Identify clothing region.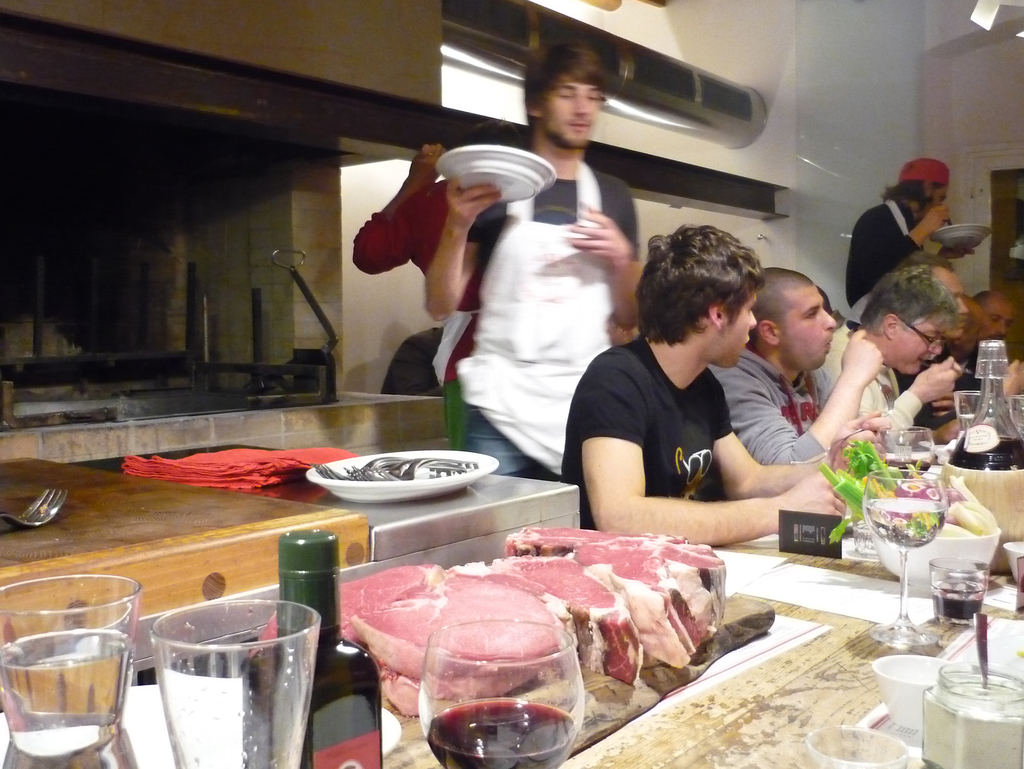
Region: [813, 320, 922, 467].
